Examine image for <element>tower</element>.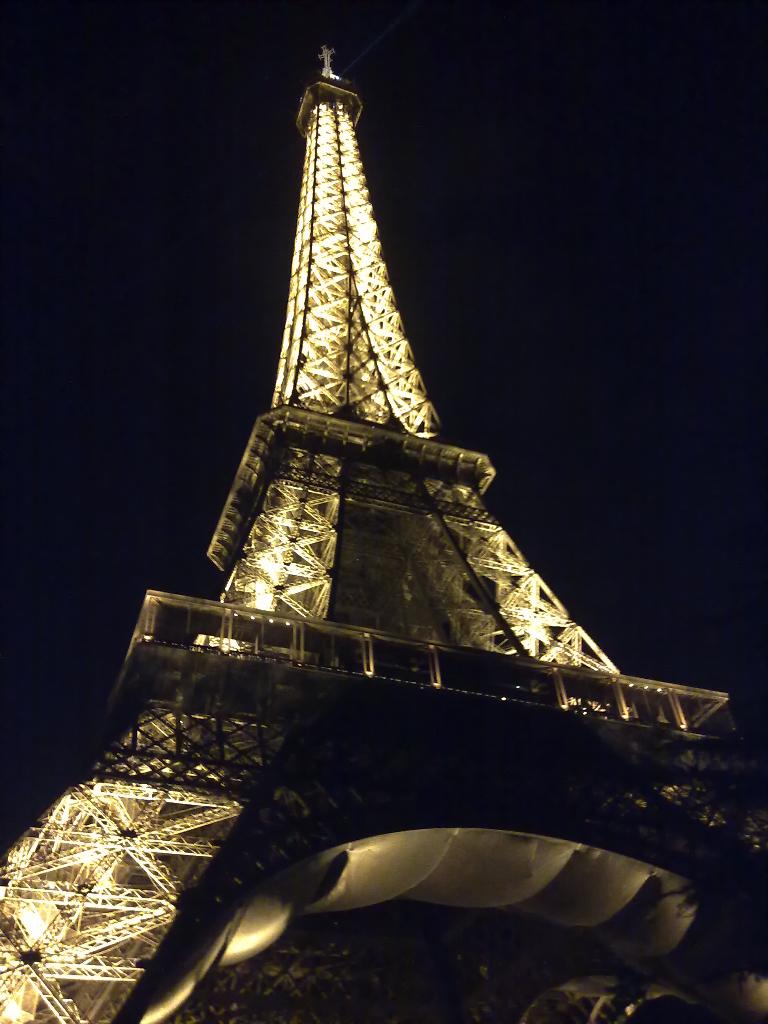
Examination result: 91,21,732,1012.
